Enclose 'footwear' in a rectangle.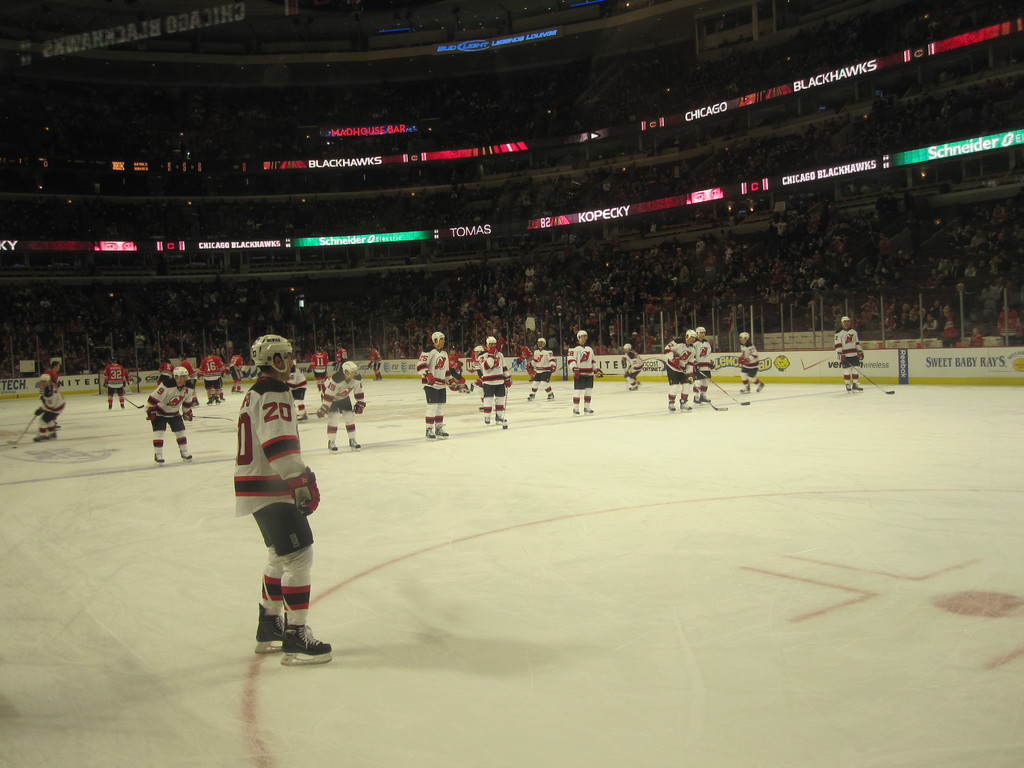
x1=221, y1=394, x2=225, y2=401.
